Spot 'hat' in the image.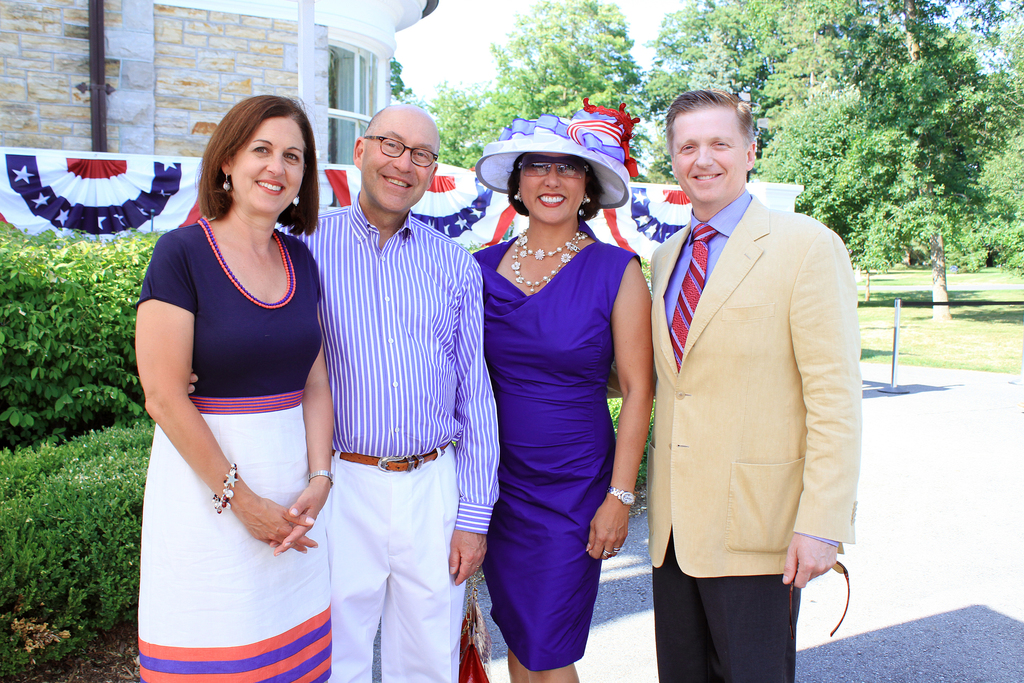
'hat' found at 477:97:641:211.
